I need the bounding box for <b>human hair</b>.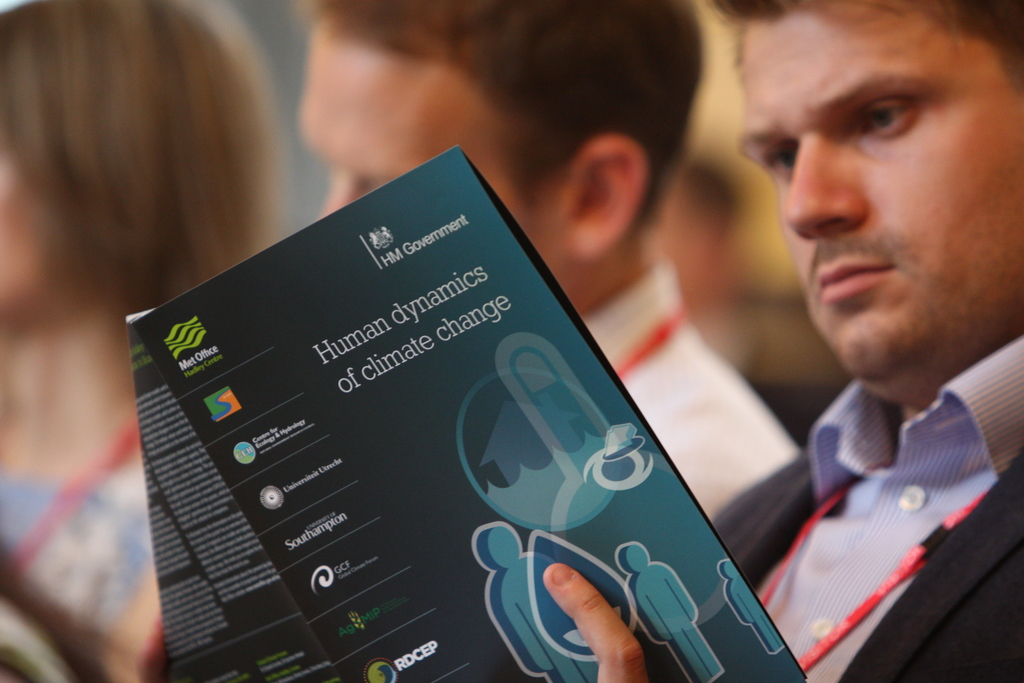
Here it is: select_region(0, 0, 331, 326).
